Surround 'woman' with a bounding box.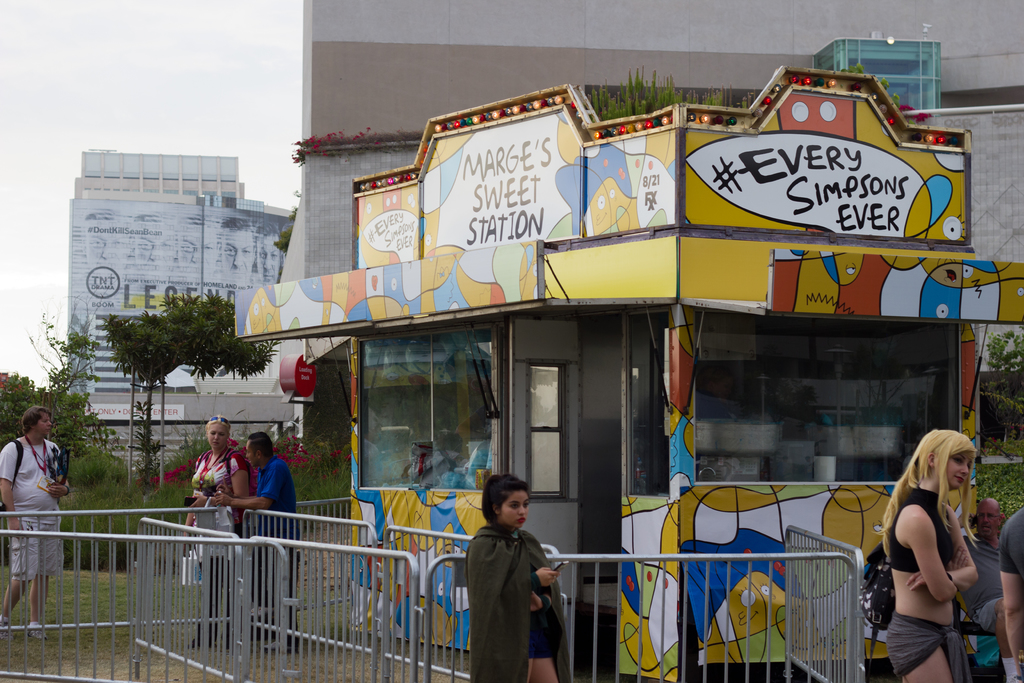
Rect(184, 415, 250, 651).
